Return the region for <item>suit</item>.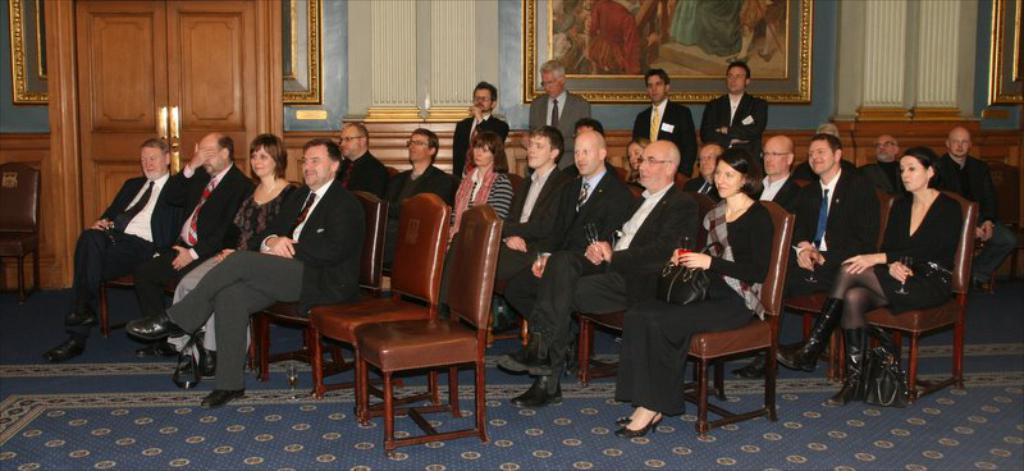
pyautogui.locateOnScreen(440, 165, 573, 315).
